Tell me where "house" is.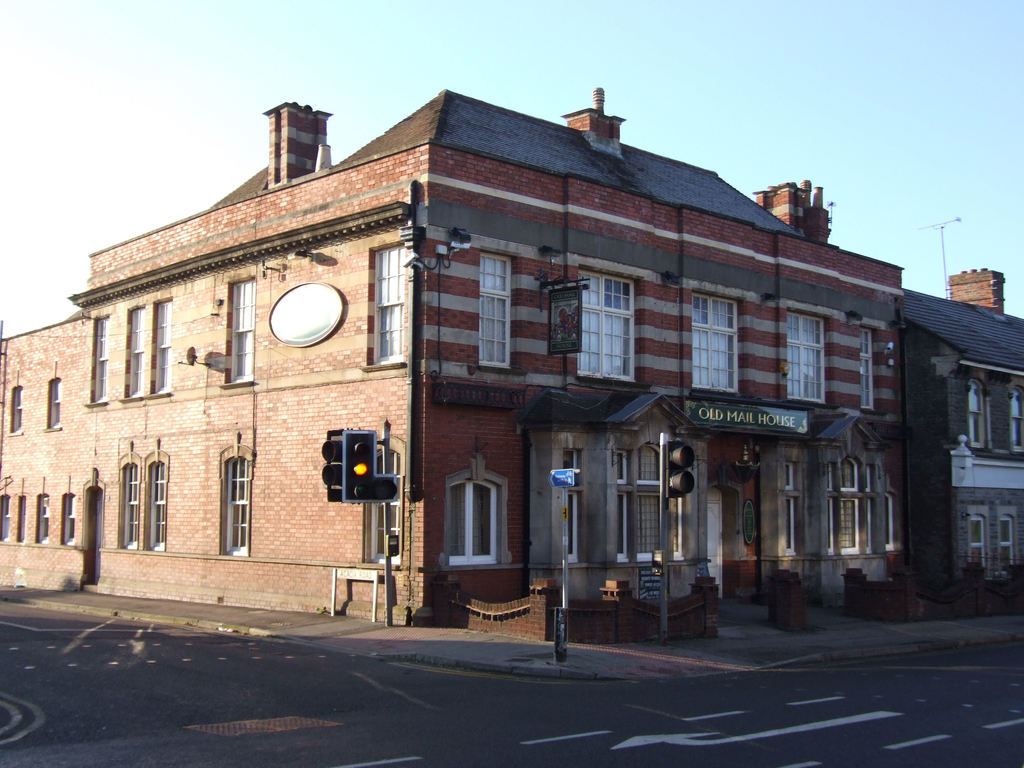
"house" is at [97, 208, 420, 632].
